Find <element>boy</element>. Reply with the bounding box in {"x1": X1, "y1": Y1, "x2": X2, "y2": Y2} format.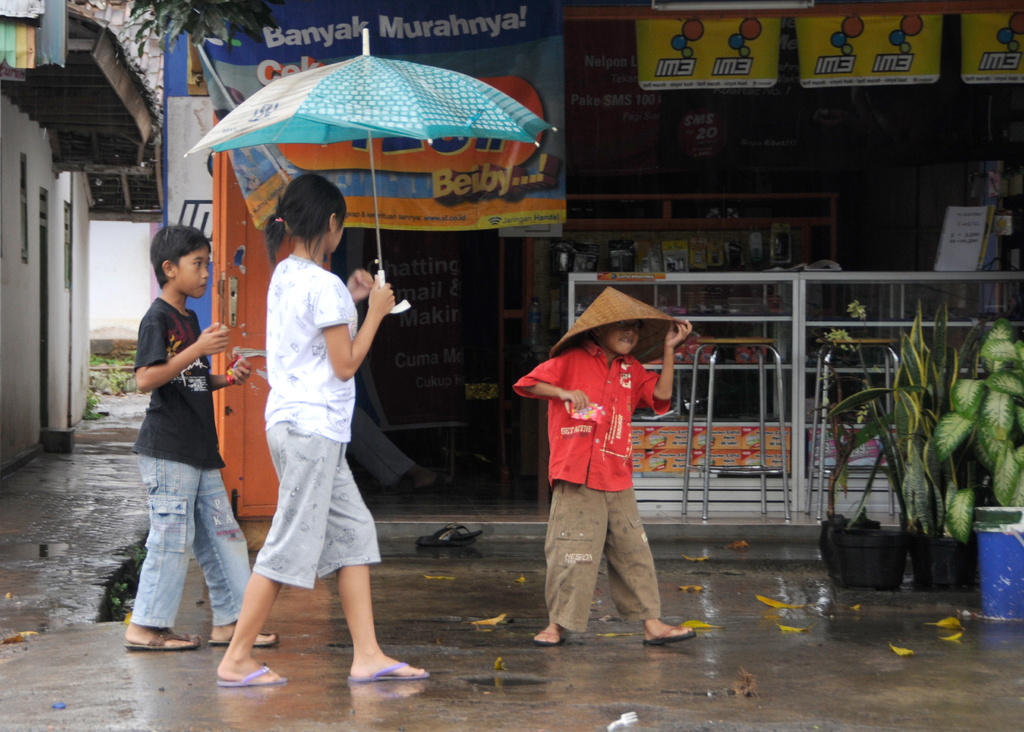
{"x1": 134, "y1": 225, "x2": 276, "y2": 649}.
